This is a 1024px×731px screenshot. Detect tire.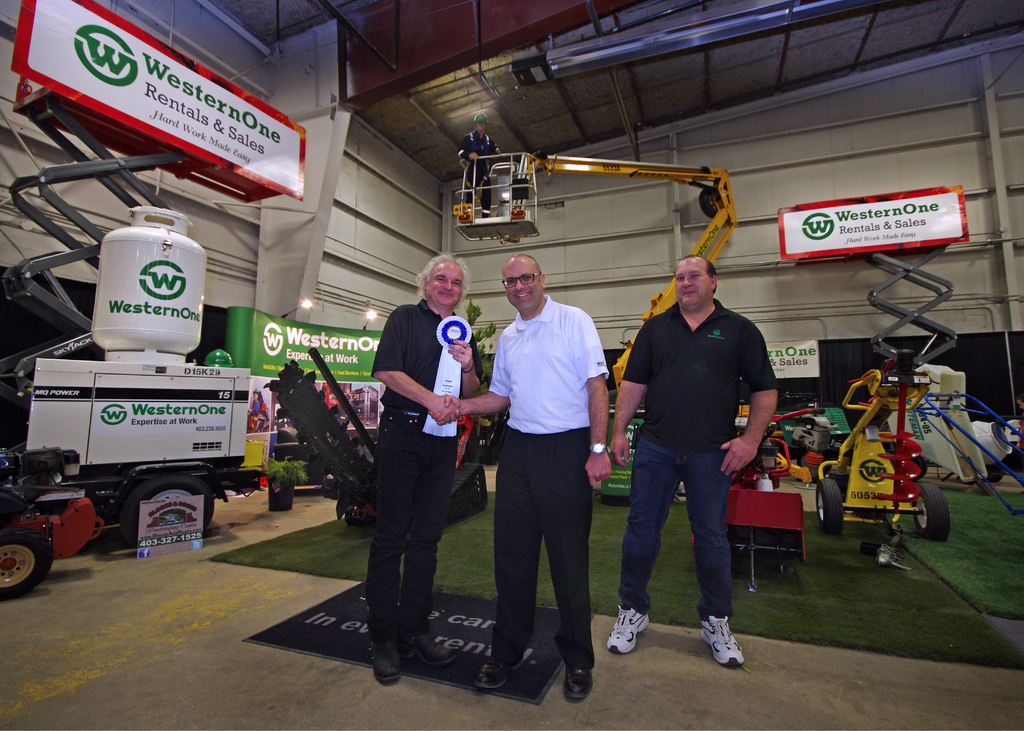
276, 426, 296, 440.
